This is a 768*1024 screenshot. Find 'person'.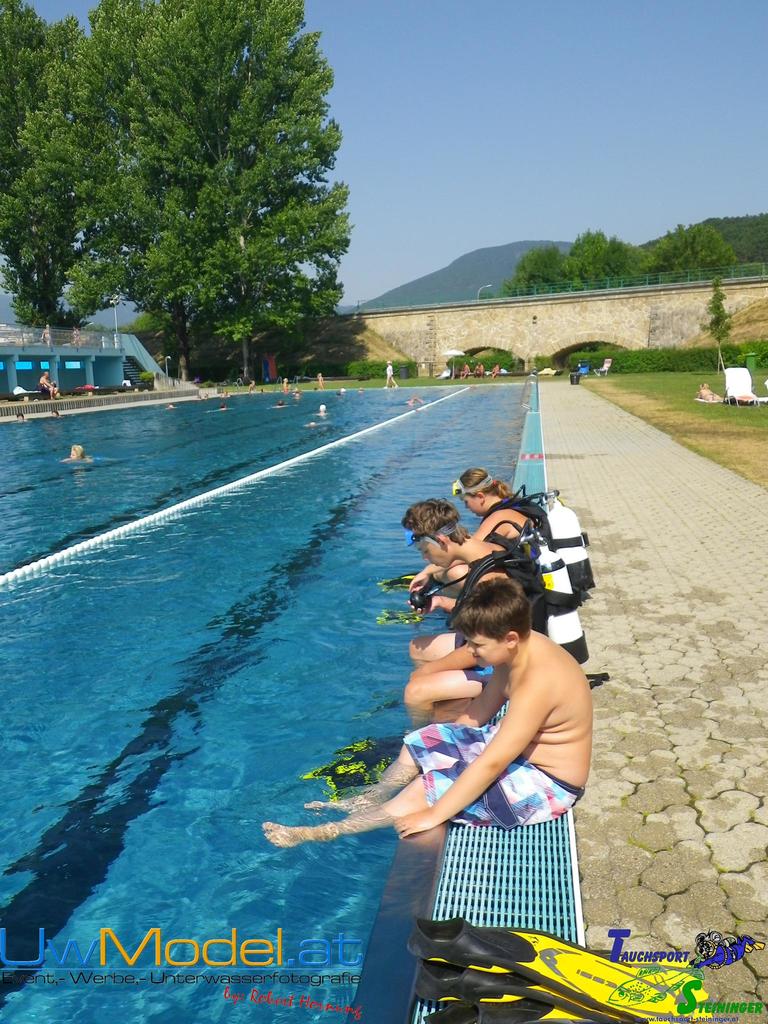
Bounding box: 386 366 394 388.
